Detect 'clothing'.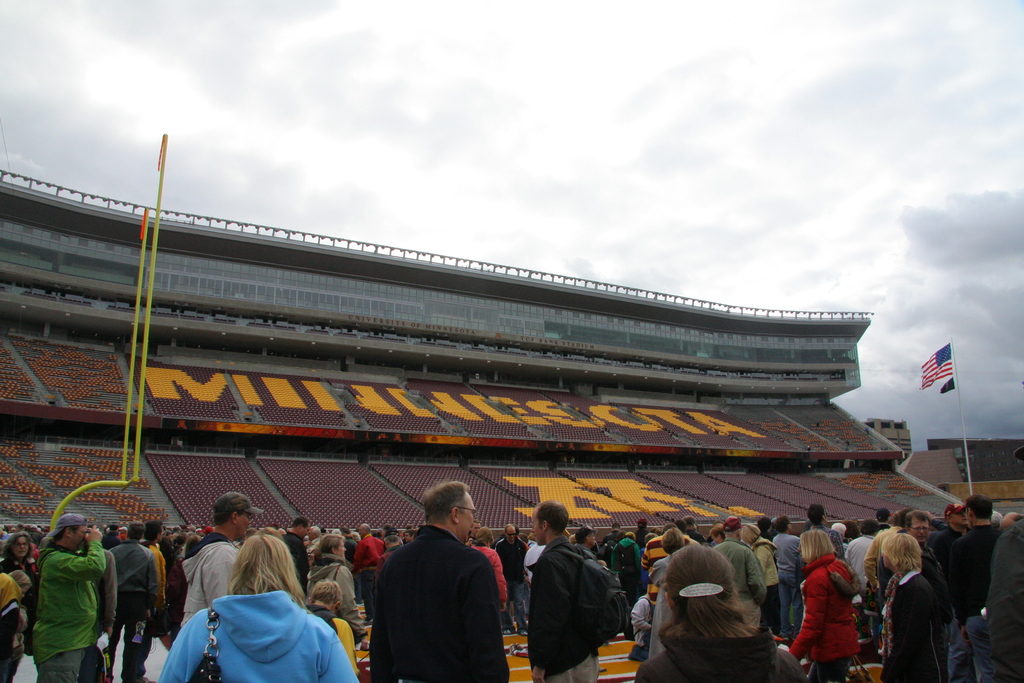
Detected at BBox(280, 526, 310, 594).
